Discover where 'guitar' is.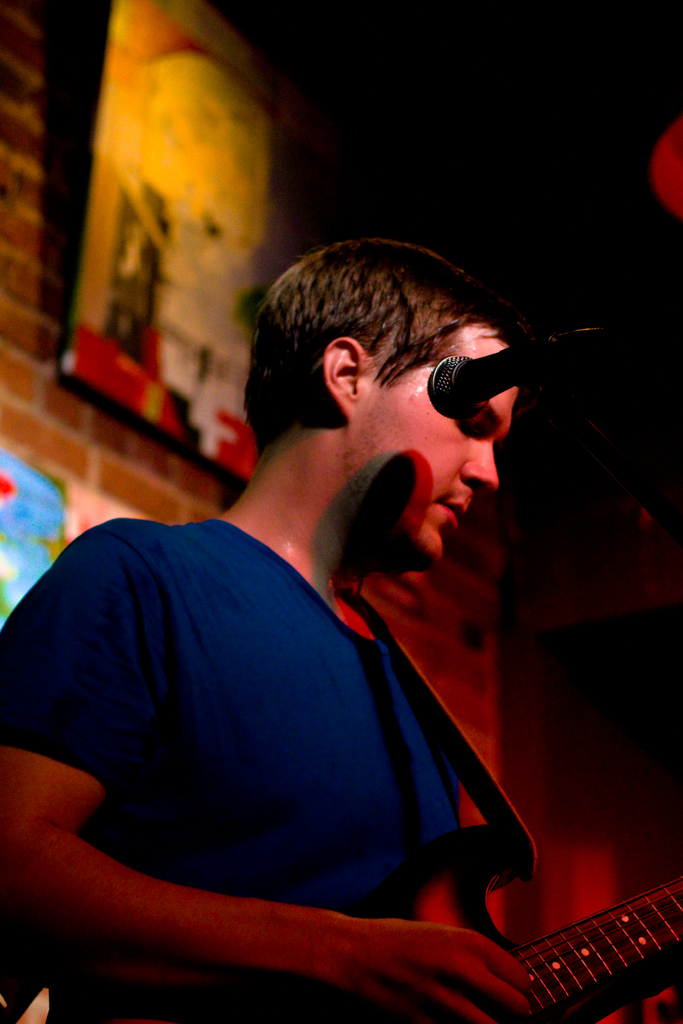
Discovered at bbox=(521, 883, 682, 1023).
